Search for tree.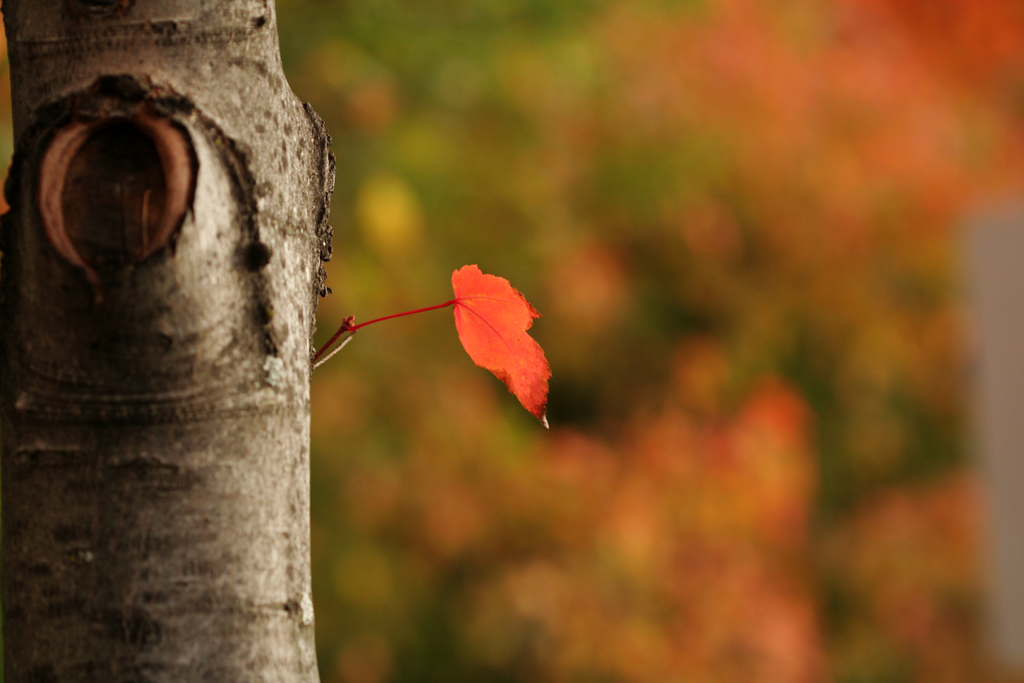
Found at 0,0,335,682.
